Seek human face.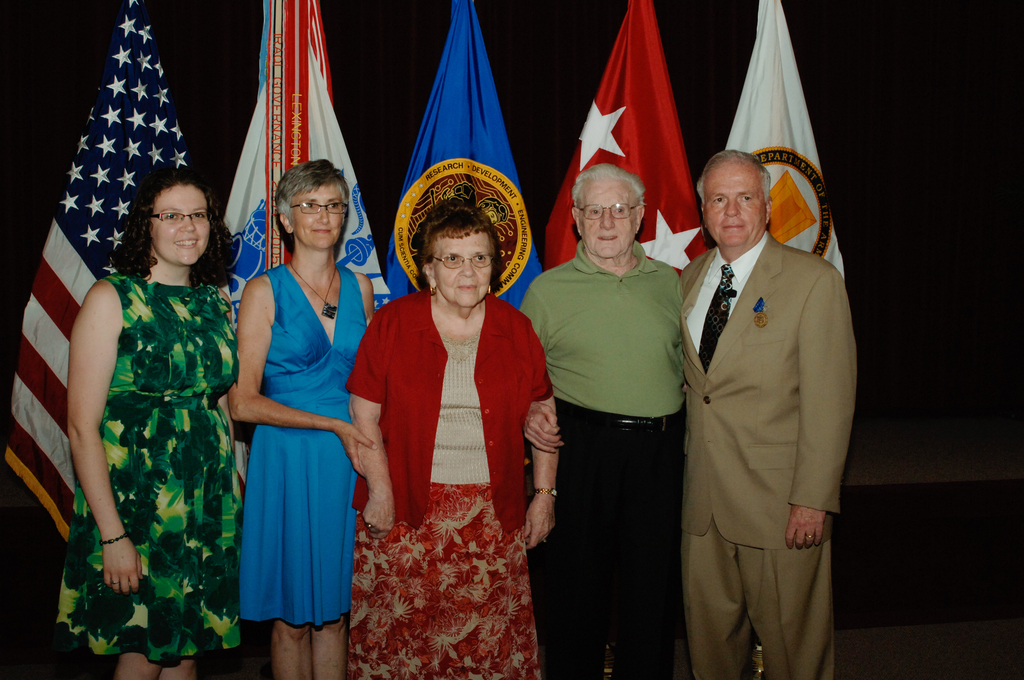
(432,231,492,305).
